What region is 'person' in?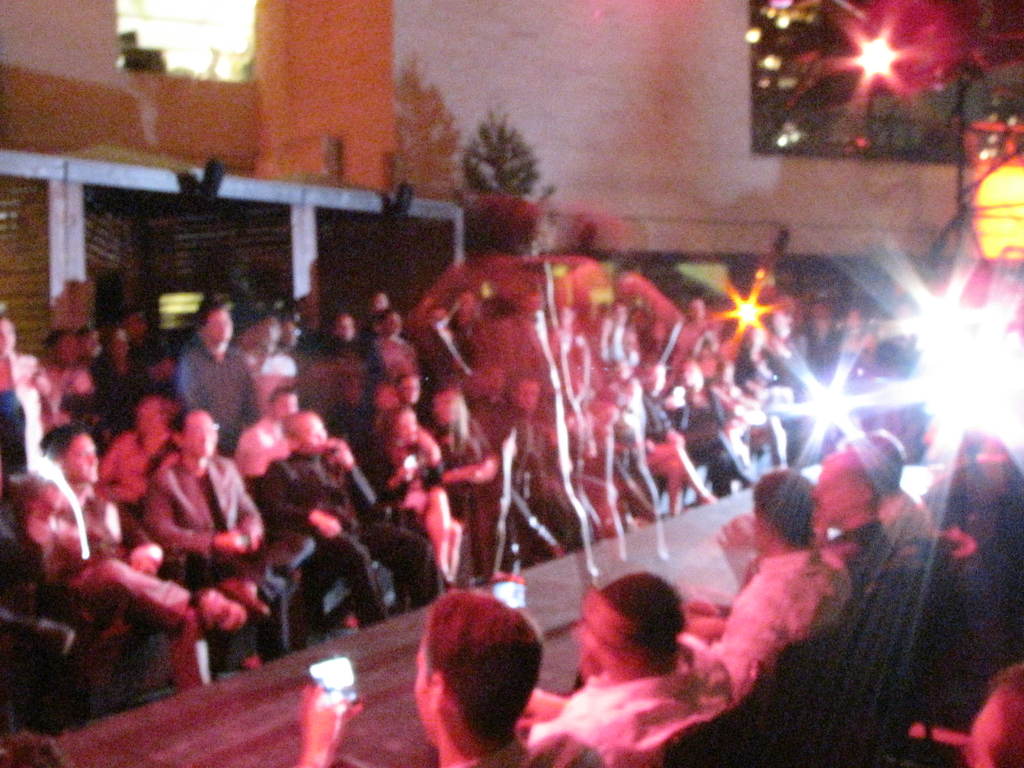
(x1=30, y1=322, x2=104, y2=410).
